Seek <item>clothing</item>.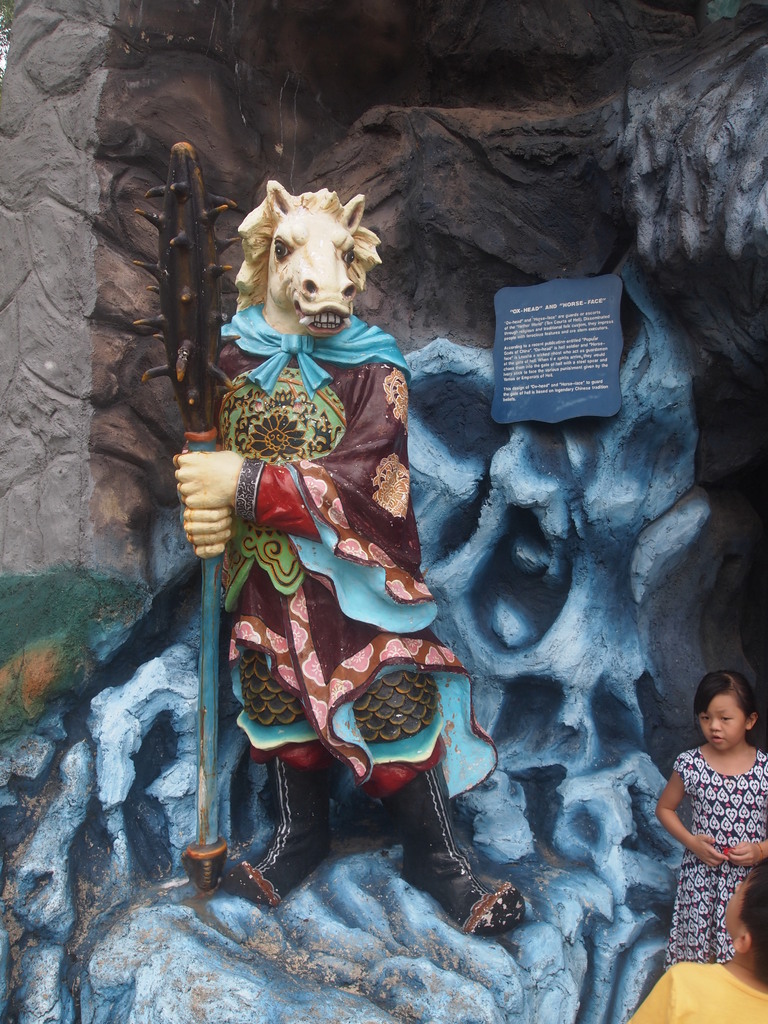
select_region(616, 965, 767, 1023).
